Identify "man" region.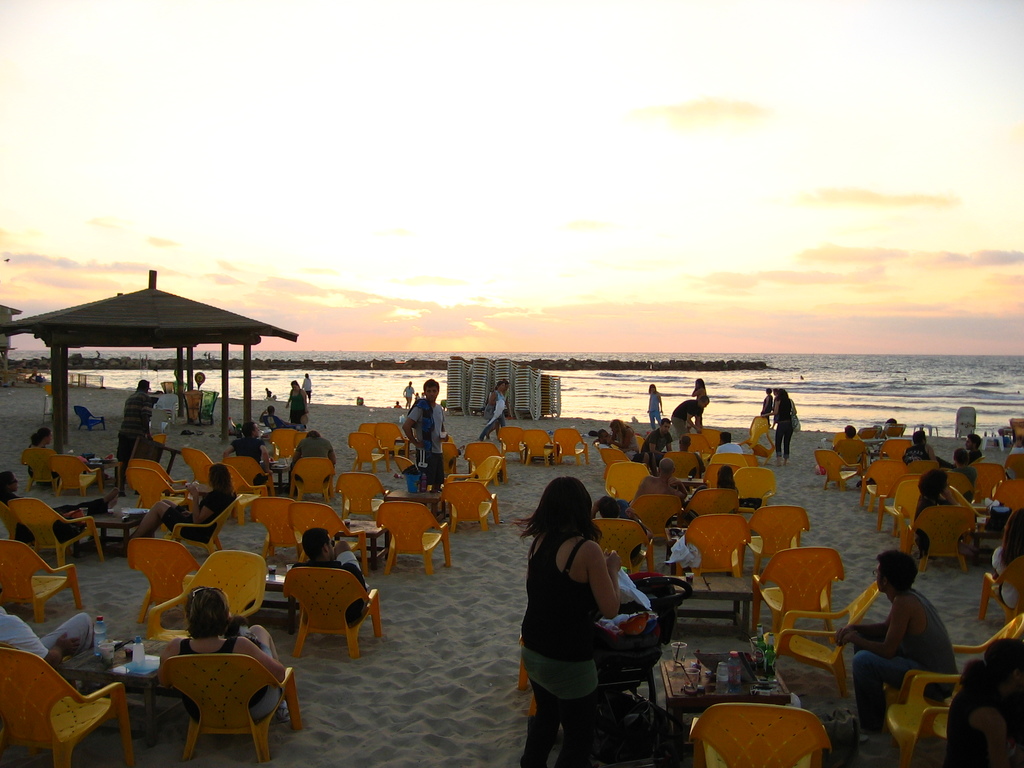
Region: (708, 429, 743, 479).
